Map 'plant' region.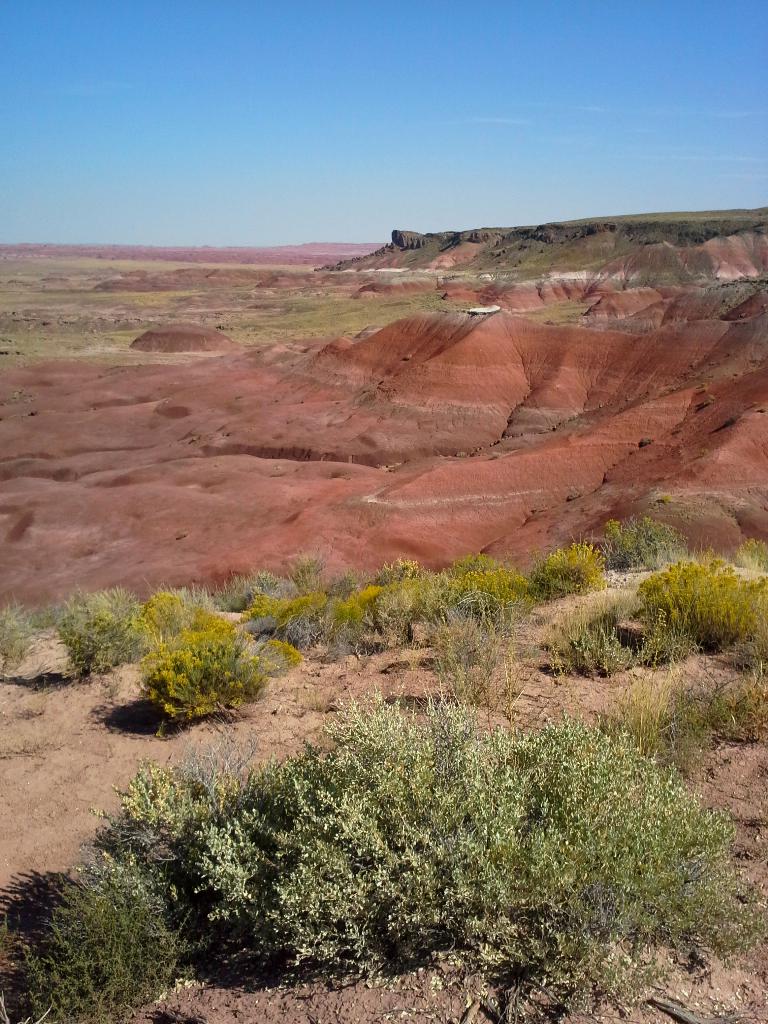
Mapped to box=[366, 557, 427, 590].
